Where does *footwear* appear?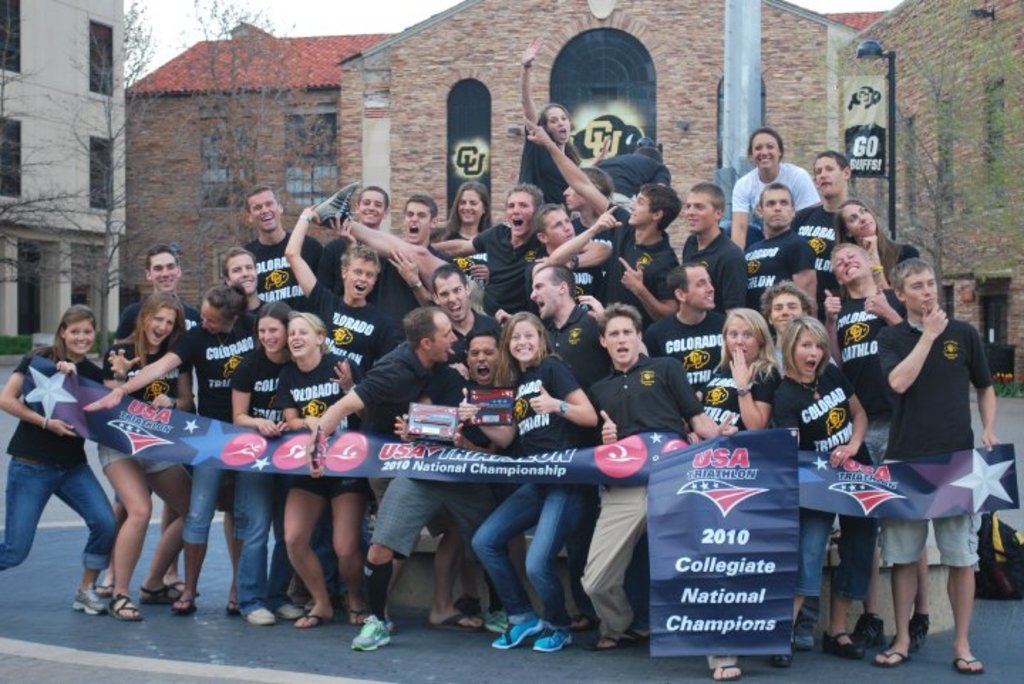
Appears at crop(569, 613, 587, 629).
